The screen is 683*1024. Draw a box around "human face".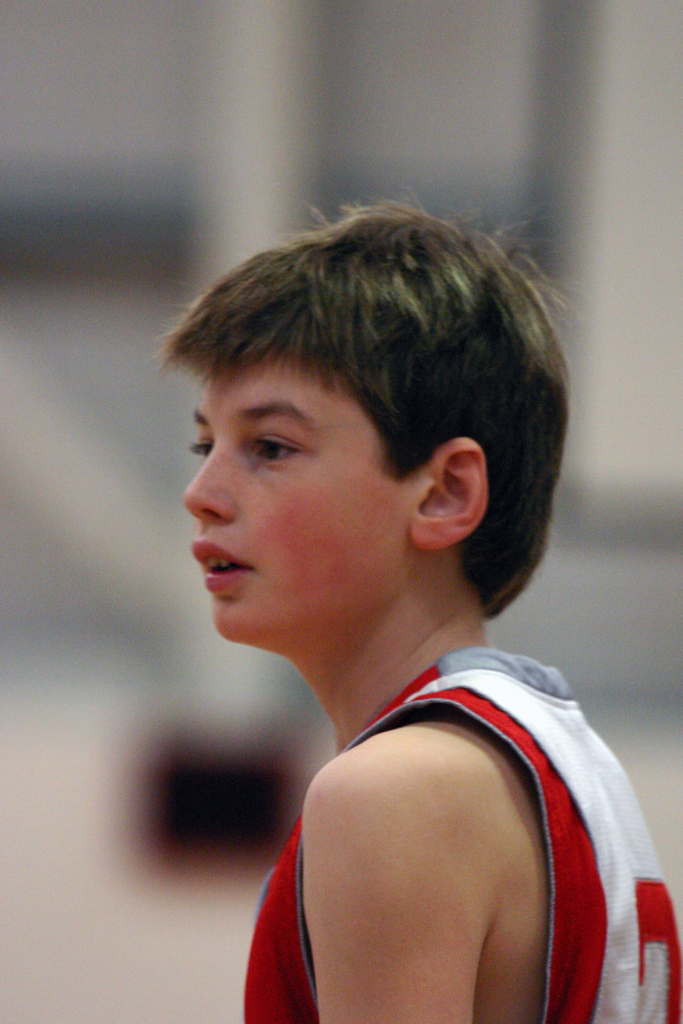
crop(177, 342, 416, 633).
